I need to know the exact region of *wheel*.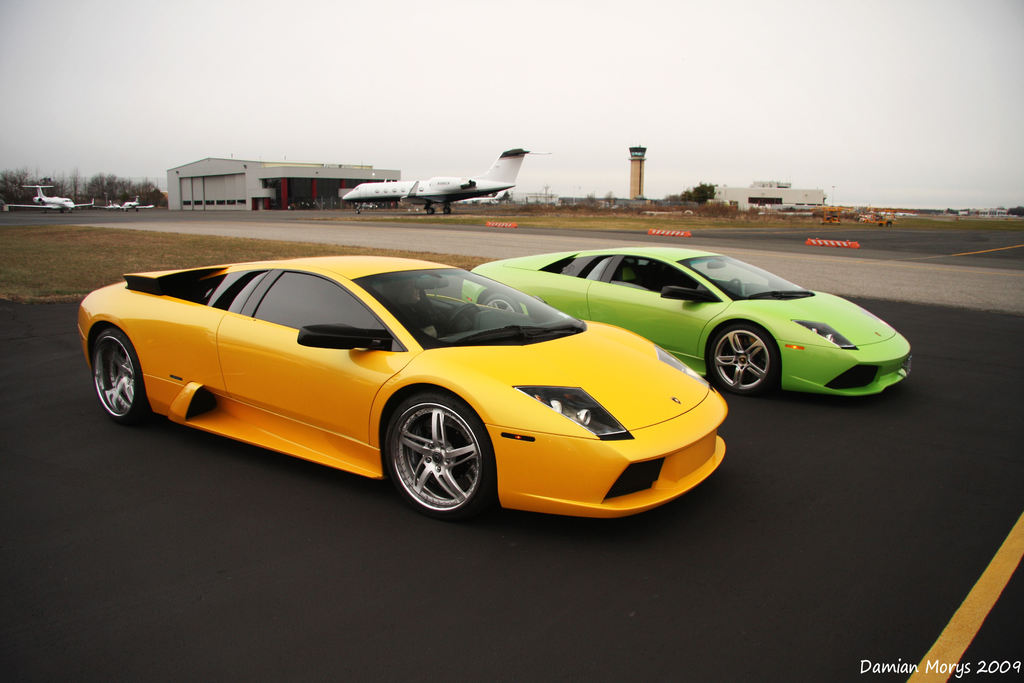
Region: {"x1": 66, "y1": 208, "x2": 72, "y2": 215}.
